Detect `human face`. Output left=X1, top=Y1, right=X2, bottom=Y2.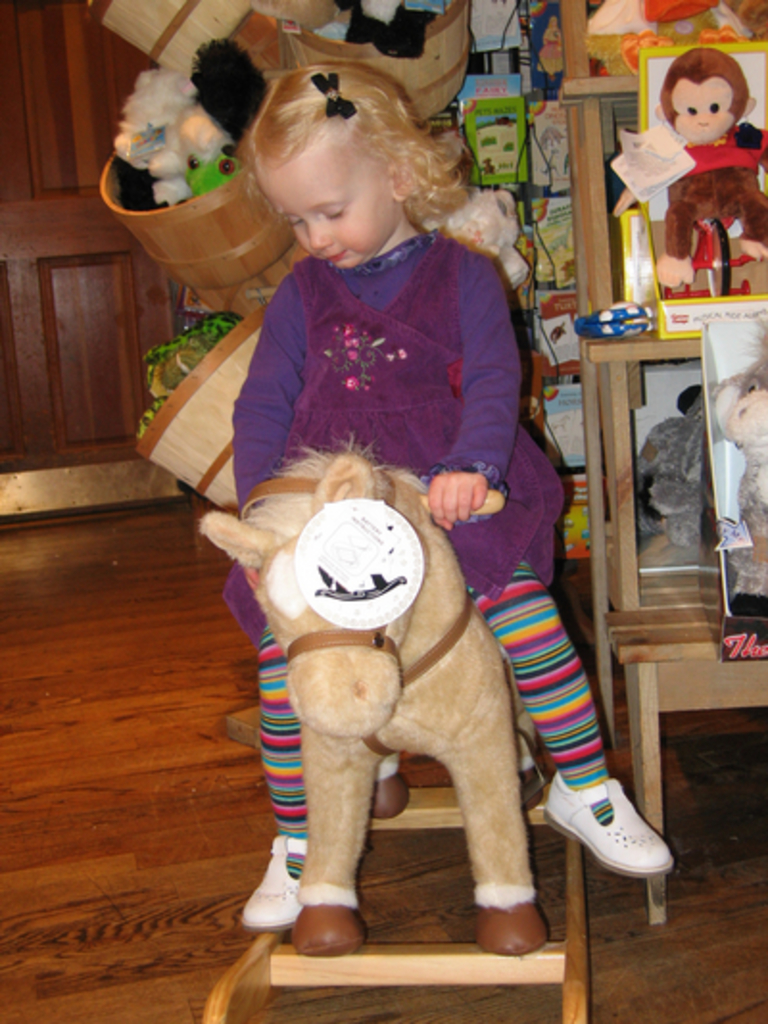
left=246, top=150, right=390, bottom=269.
